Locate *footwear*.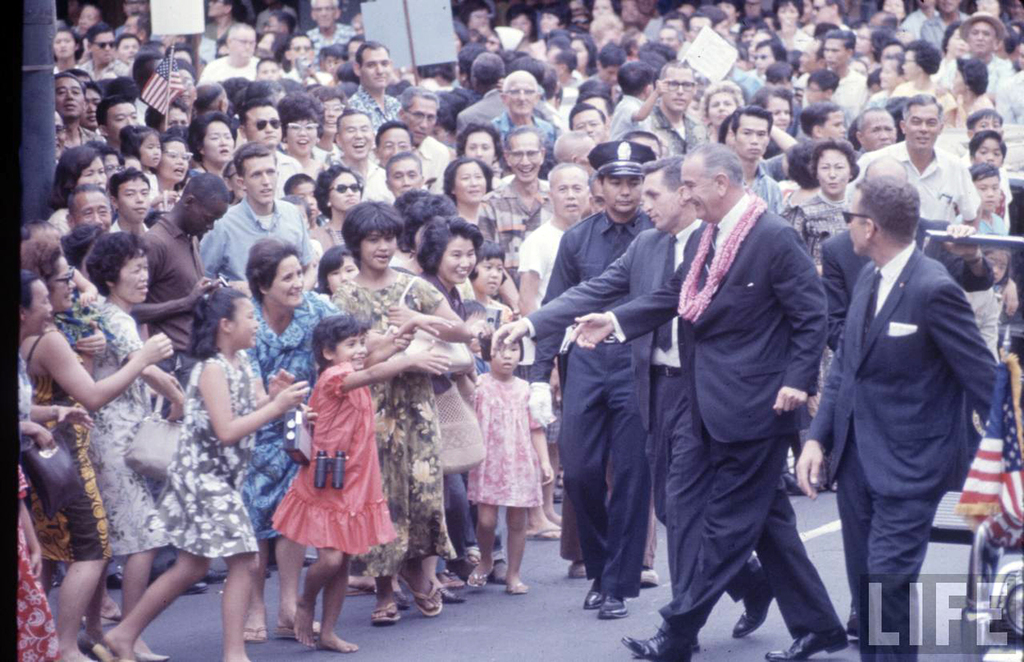
Bounding box: bbox=(584, 588, 601, 609).
